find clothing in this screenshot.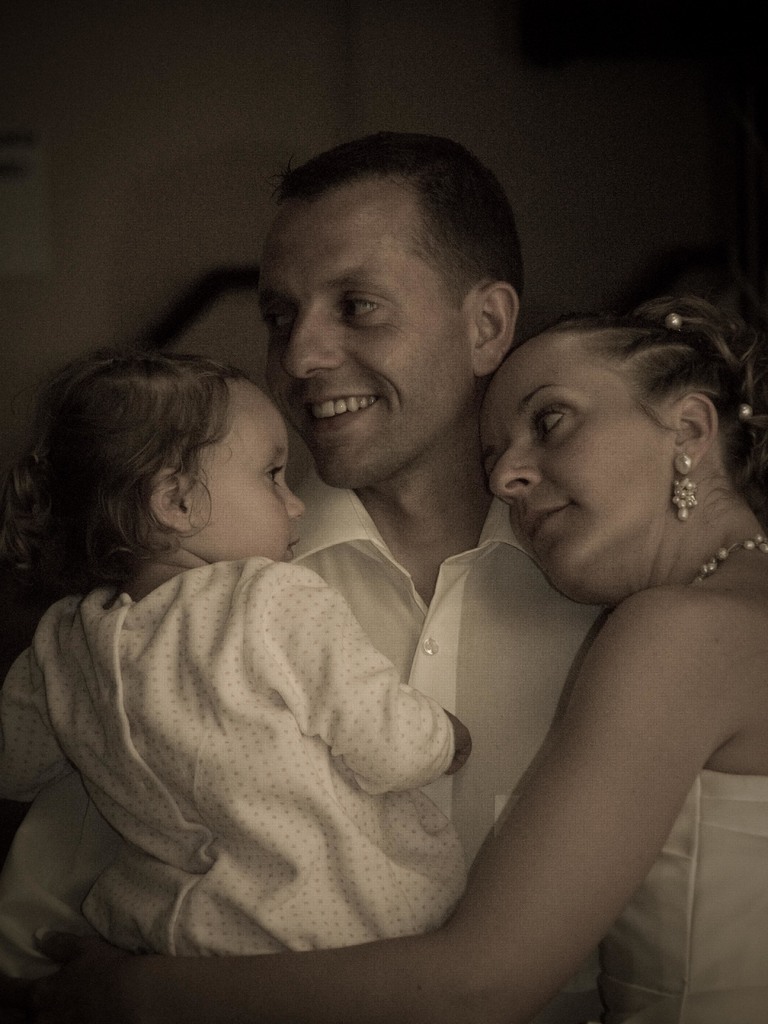
The bounding box for clothing is BBox(2, 454, 602, 956).
